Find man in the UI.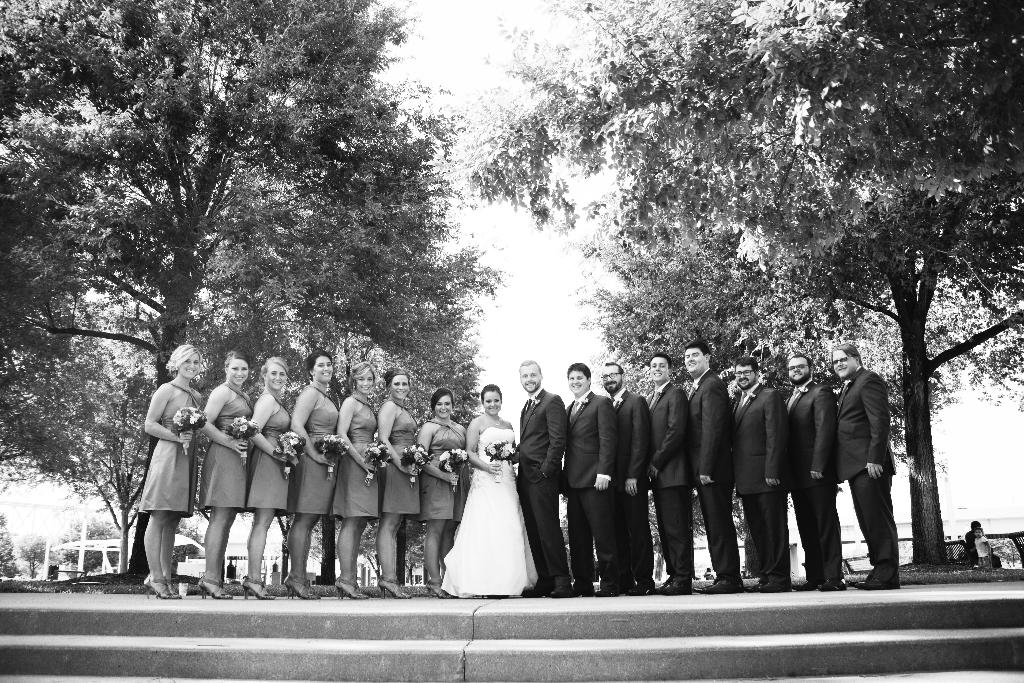
UI element at <bbox>785, 356, 847, 592</bbox>.
